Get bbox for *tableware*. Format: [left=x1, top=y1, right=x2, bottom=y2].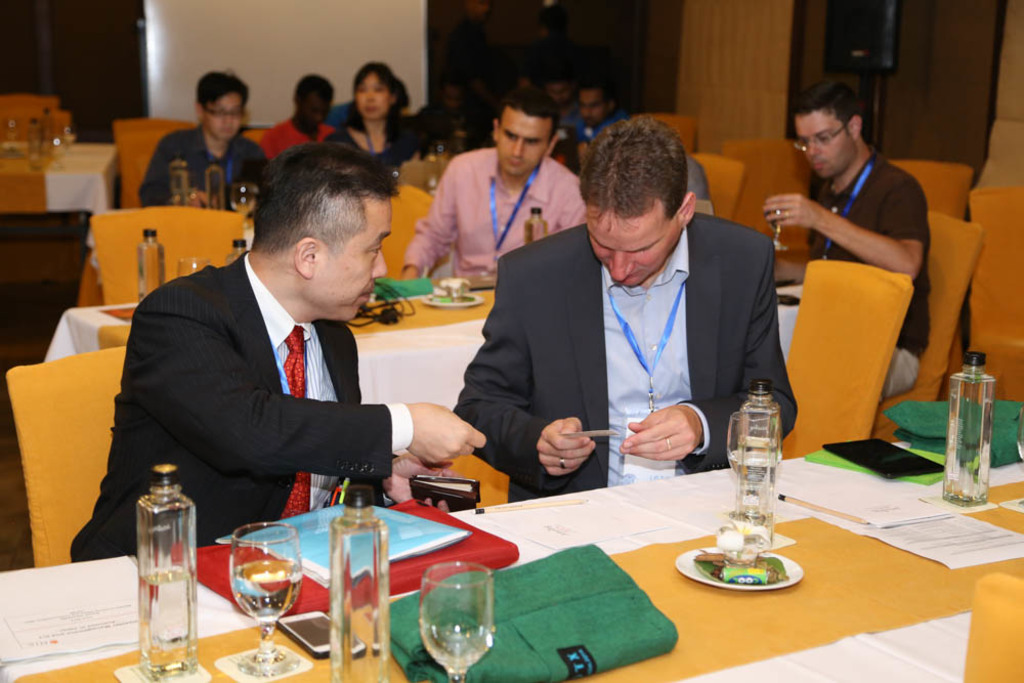
[left=732, top=407, right=786, bottom=553].
